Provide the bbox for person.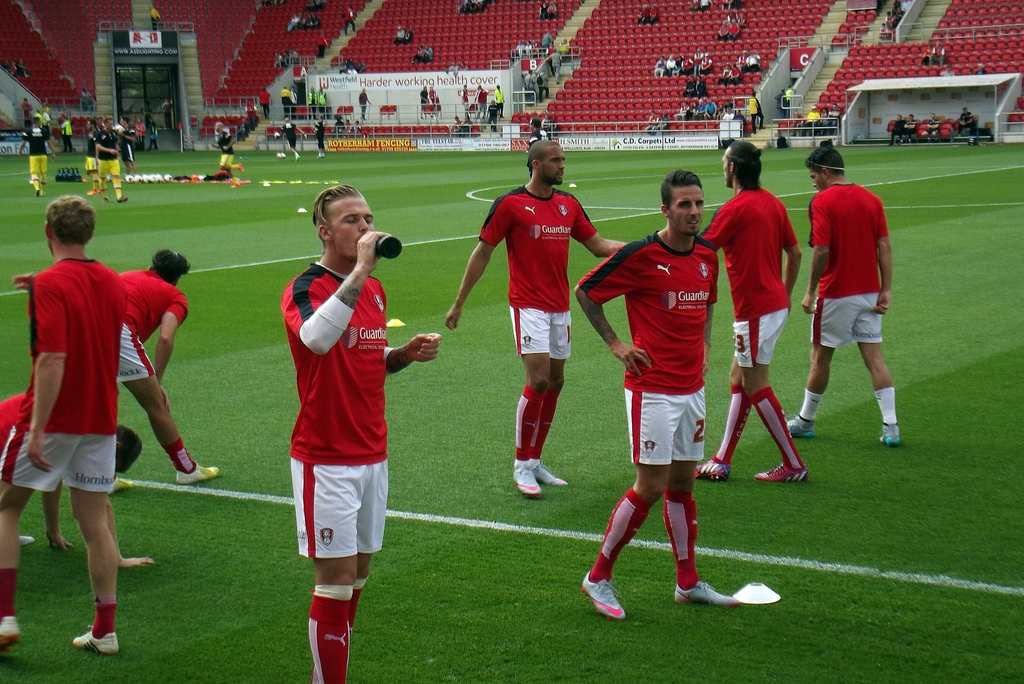
{"left": 483, "top": 100, "right": 502, "bottom": 126}.
